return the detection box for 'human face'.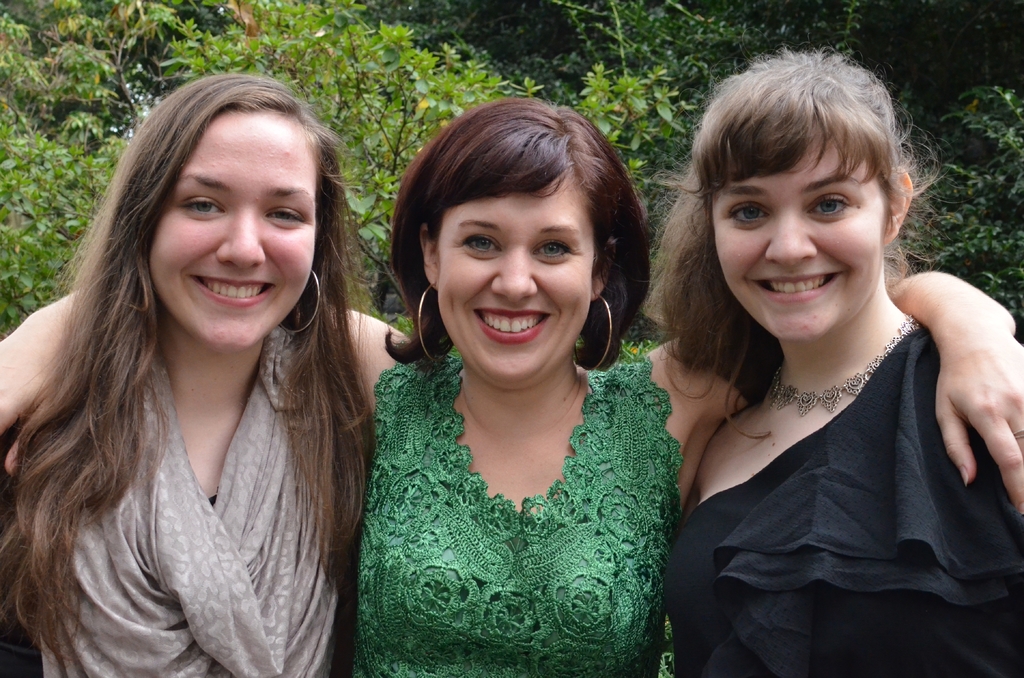
x1=714 y1=139 x2=885 y2=340.
